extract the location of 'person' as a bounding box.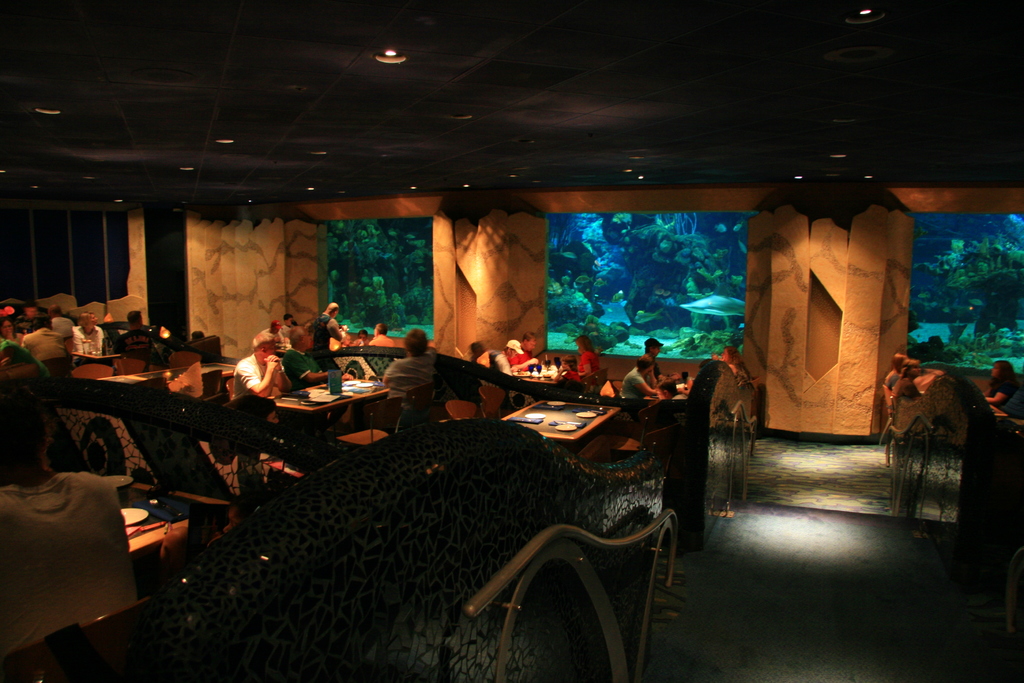
221 331 287 428.
